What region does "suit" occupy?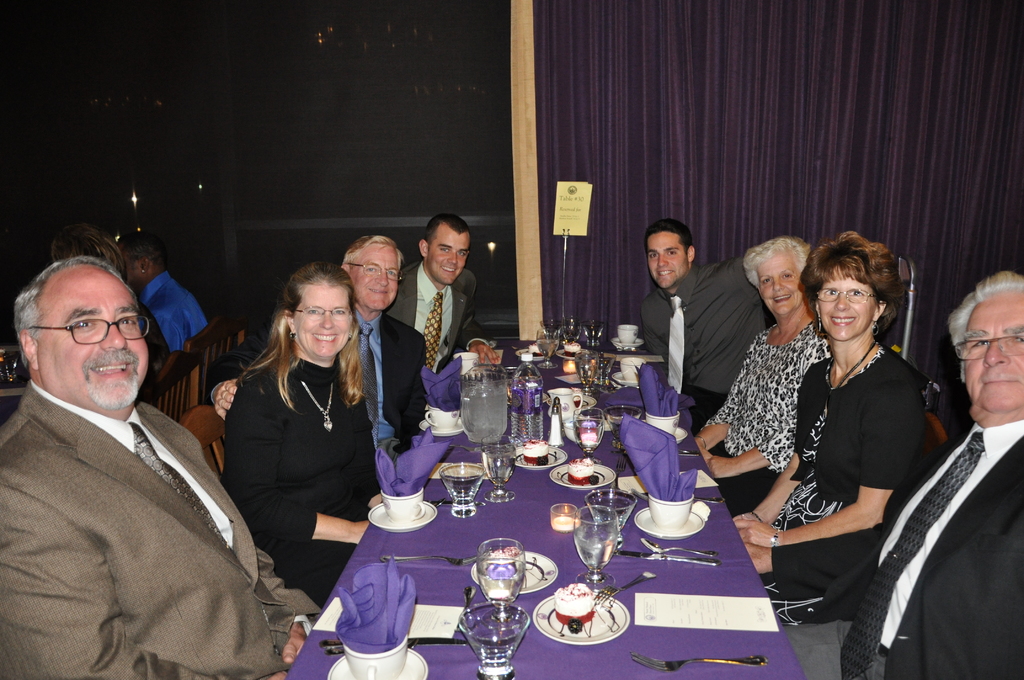
x1=354, y1=305, x2=431, y2=471.
